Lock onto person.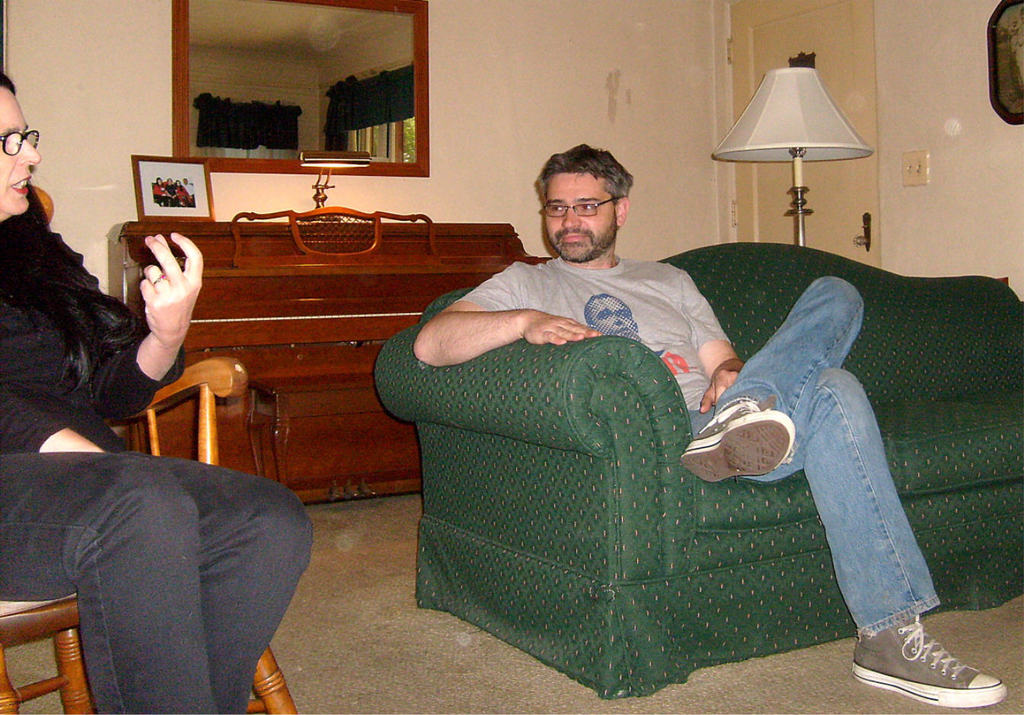
Locked: <bbox>0, 78, 311, 714</bbox>.
